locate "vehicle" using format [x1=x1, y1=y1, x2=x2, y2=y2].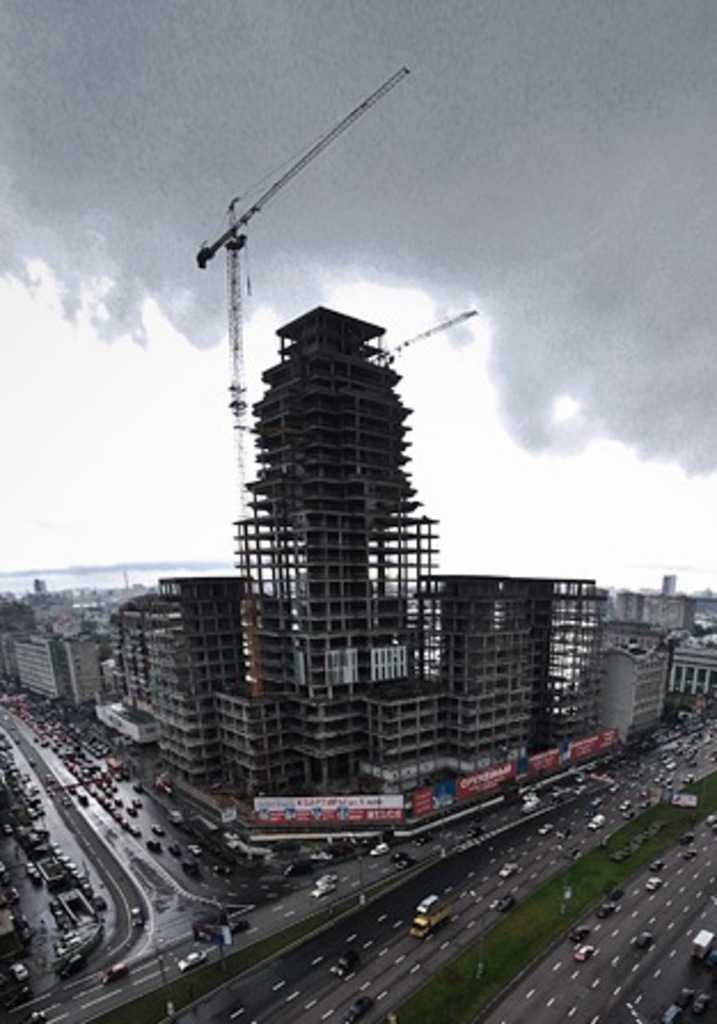
[x1=680, y1=825, x2=692, y2=845].
